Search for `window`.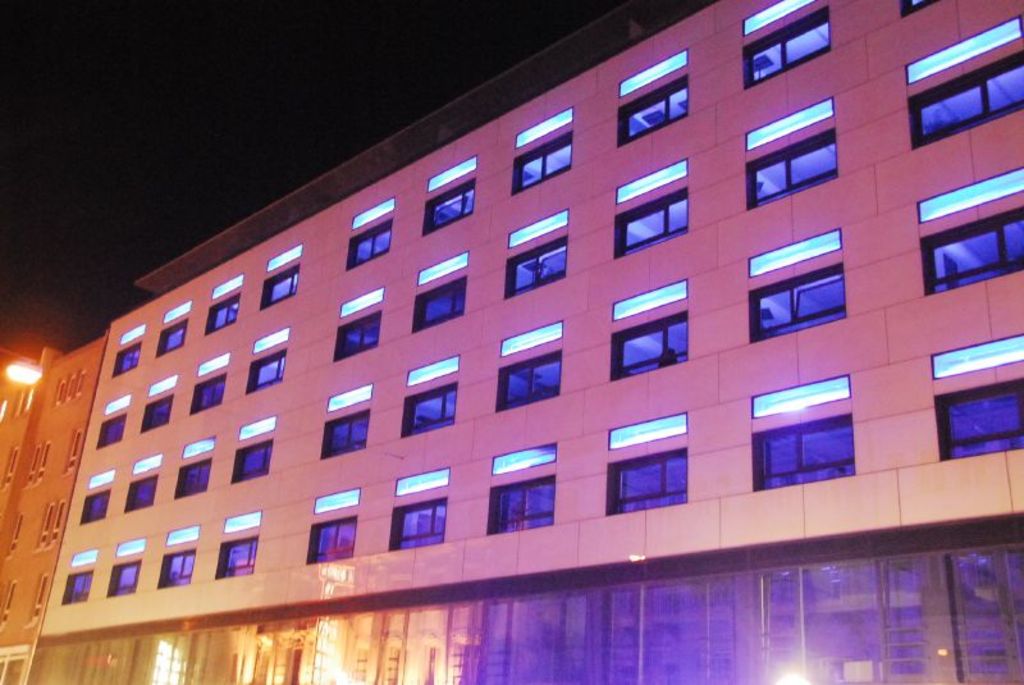
Found at 63,568,95,600.
